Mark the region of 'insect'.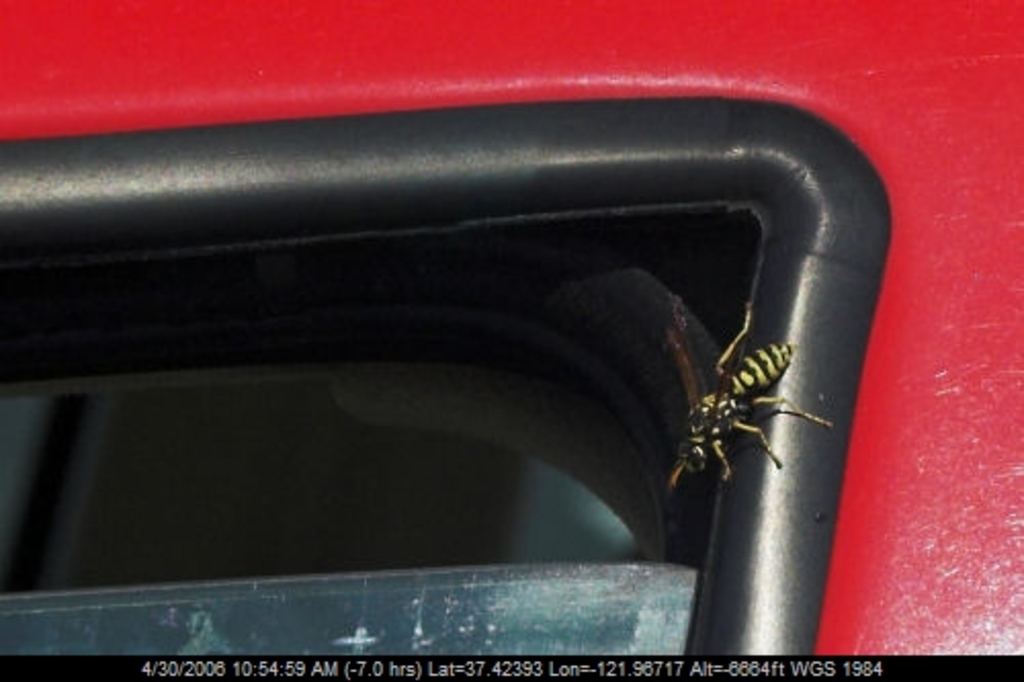
Region: [left=659, top=301, right=836, bottom=502].
